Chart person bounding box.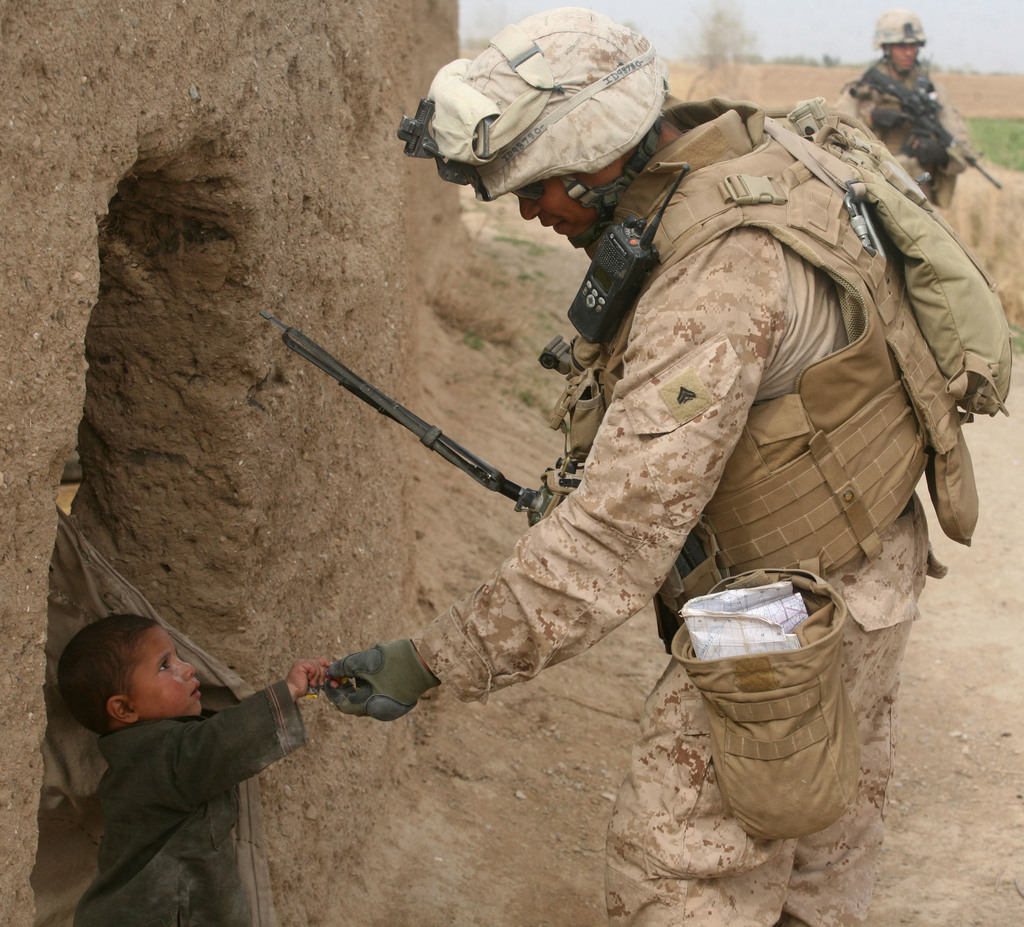
Charted: x1=310 y1=8 x2=947 y2=926.
